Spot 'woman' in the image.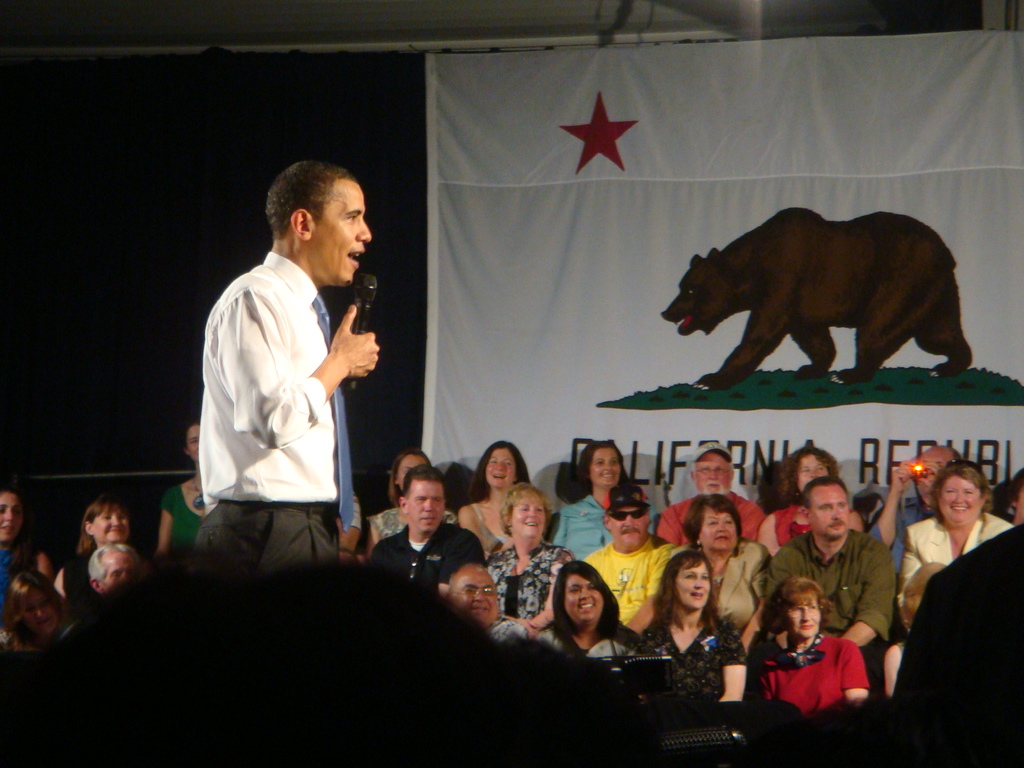
'woman' found at Rect(546, 440, 665, 564).
